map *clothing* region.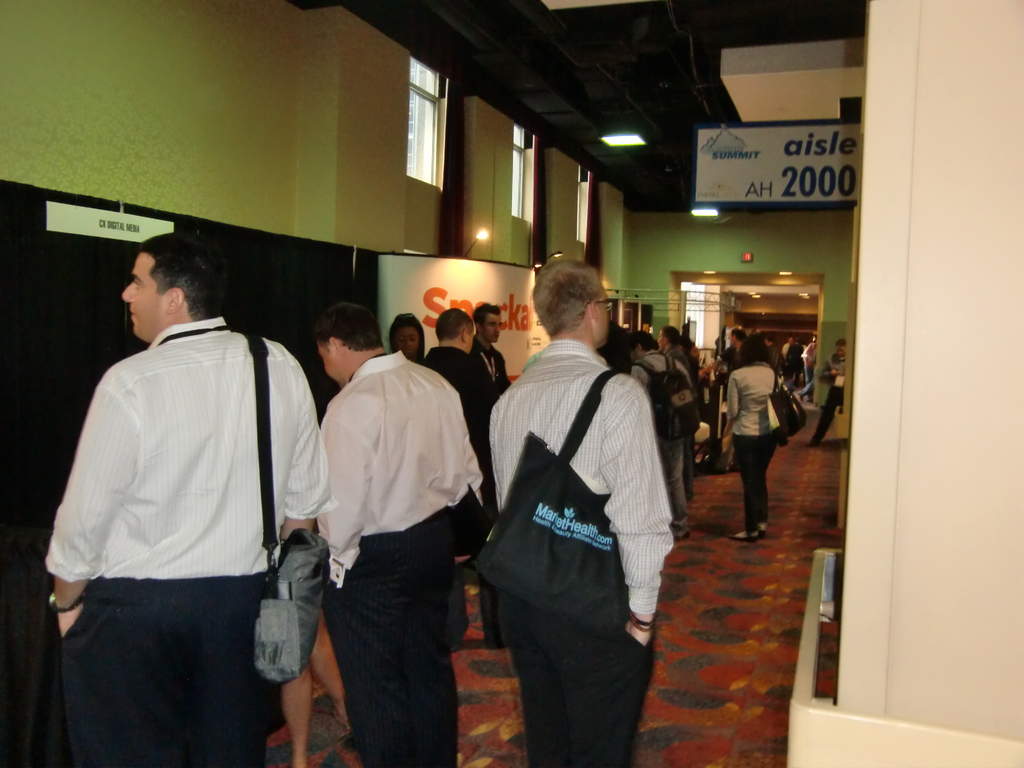
Mapped to (left=465, top=338, right=511, bottom=405).
